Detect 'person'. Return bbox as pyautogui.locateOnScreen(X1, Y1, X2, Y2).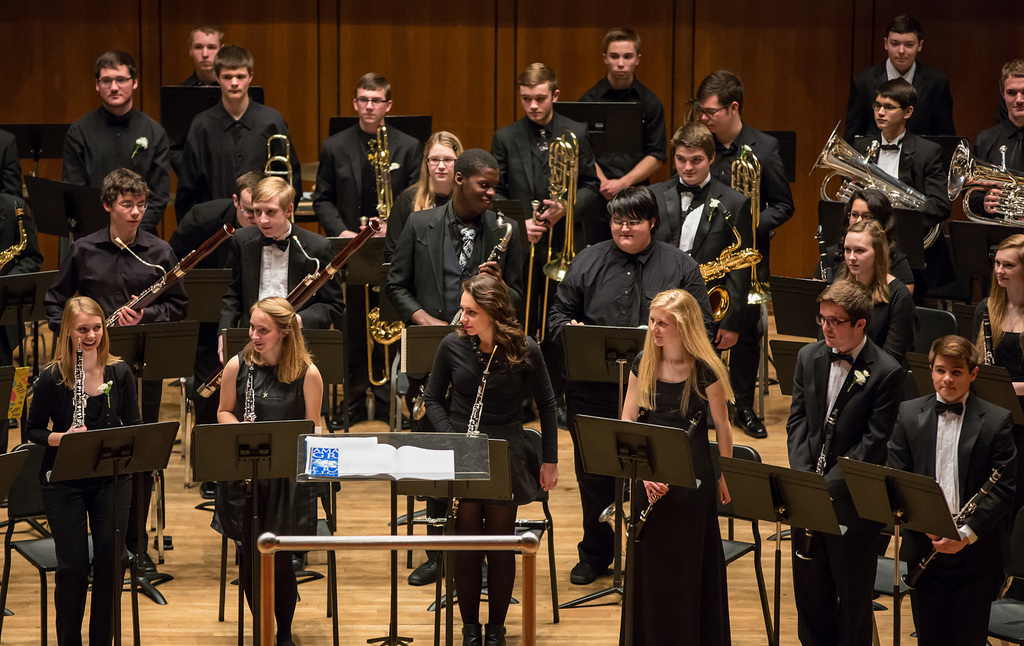
pyautogui.locateOnScreen(899, 329, 1012, 645).
